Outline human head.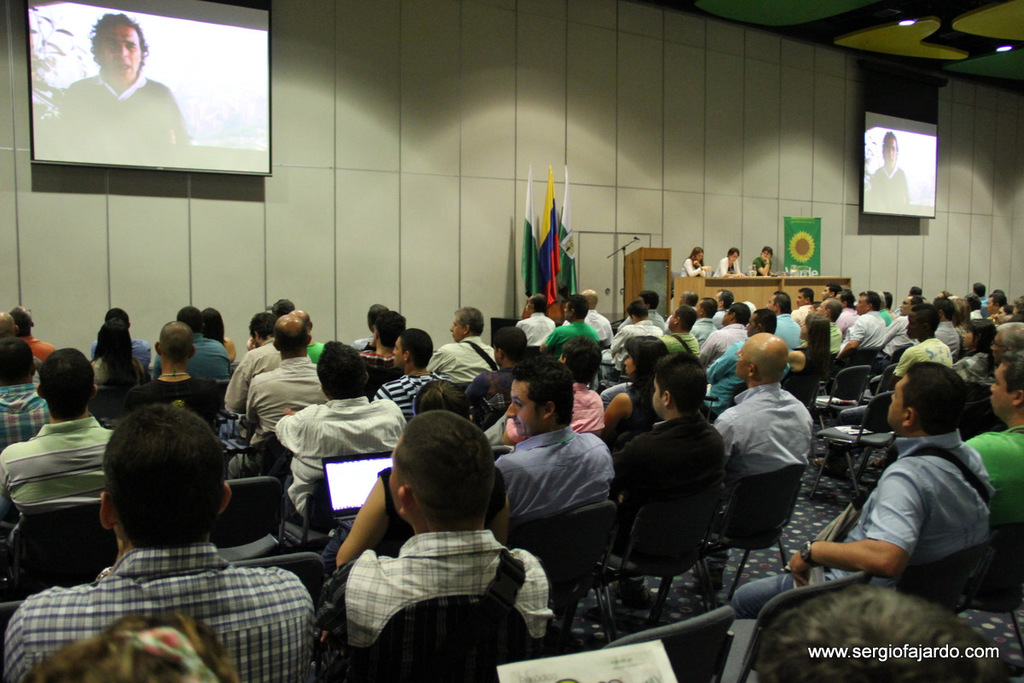
Outline: bbox(884, 361, 969, 435).
